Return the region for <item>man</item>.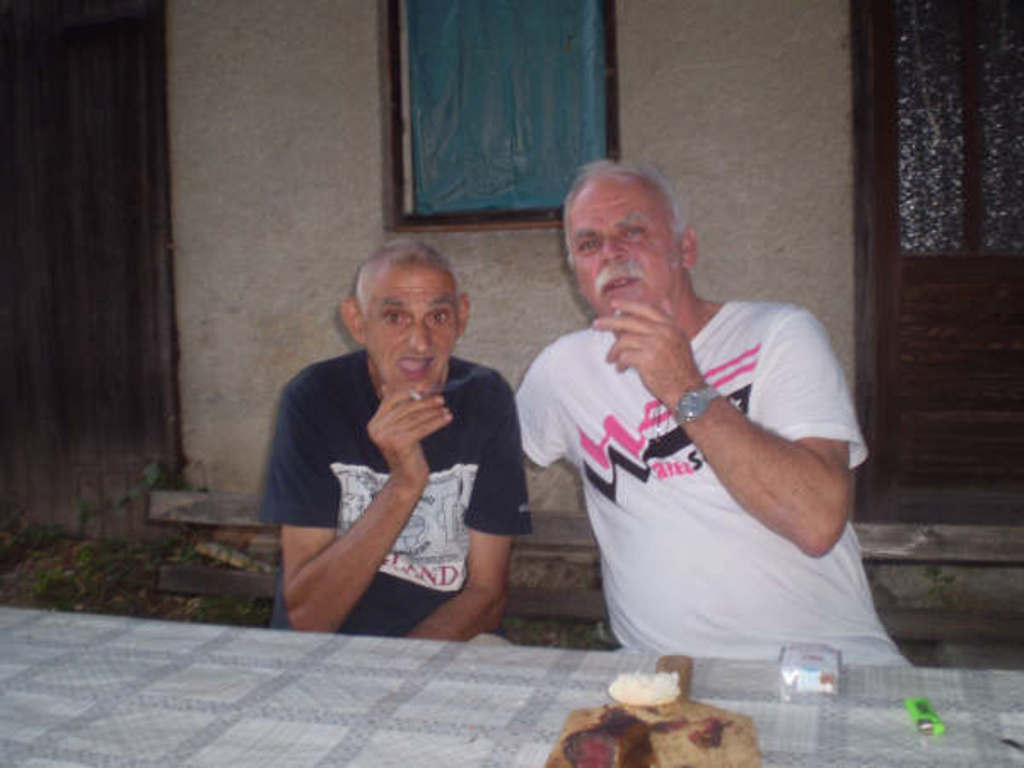
(left=258, top=244, right=531, bottom=652).
